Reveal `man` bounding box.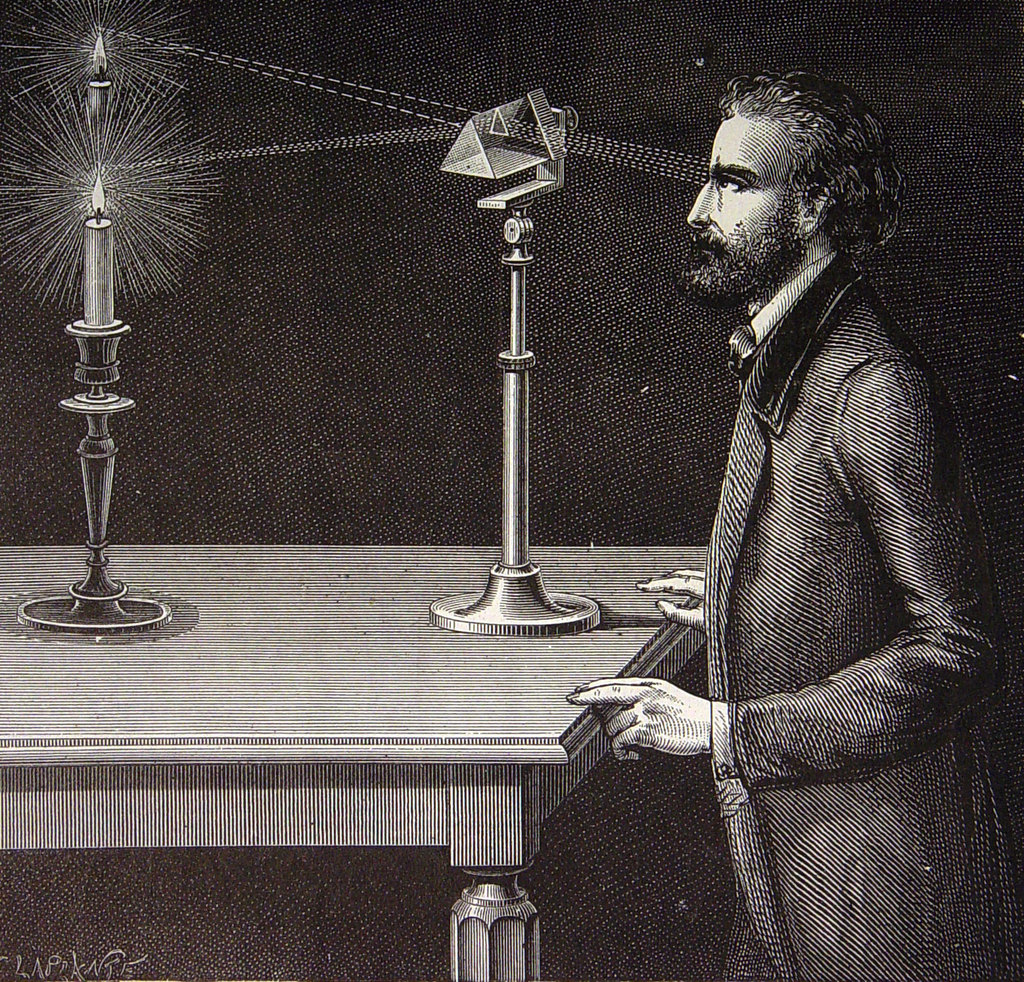
Revealed: detection(628, 4, 988, 981).
